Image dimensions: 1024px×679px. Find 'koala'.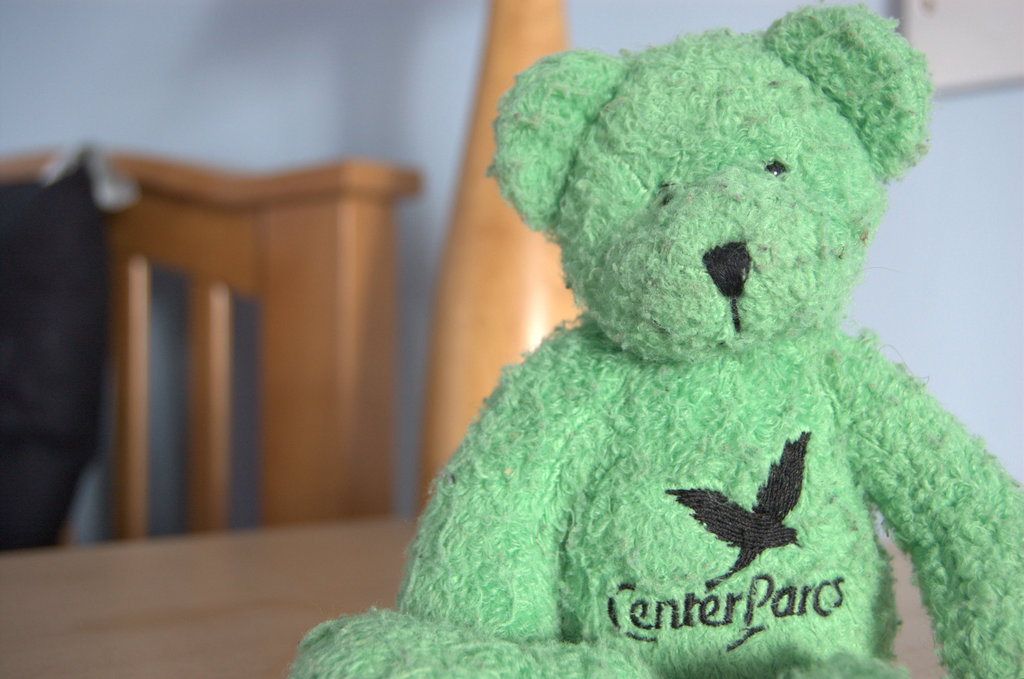
detection(282, 3, 1023, 678).
